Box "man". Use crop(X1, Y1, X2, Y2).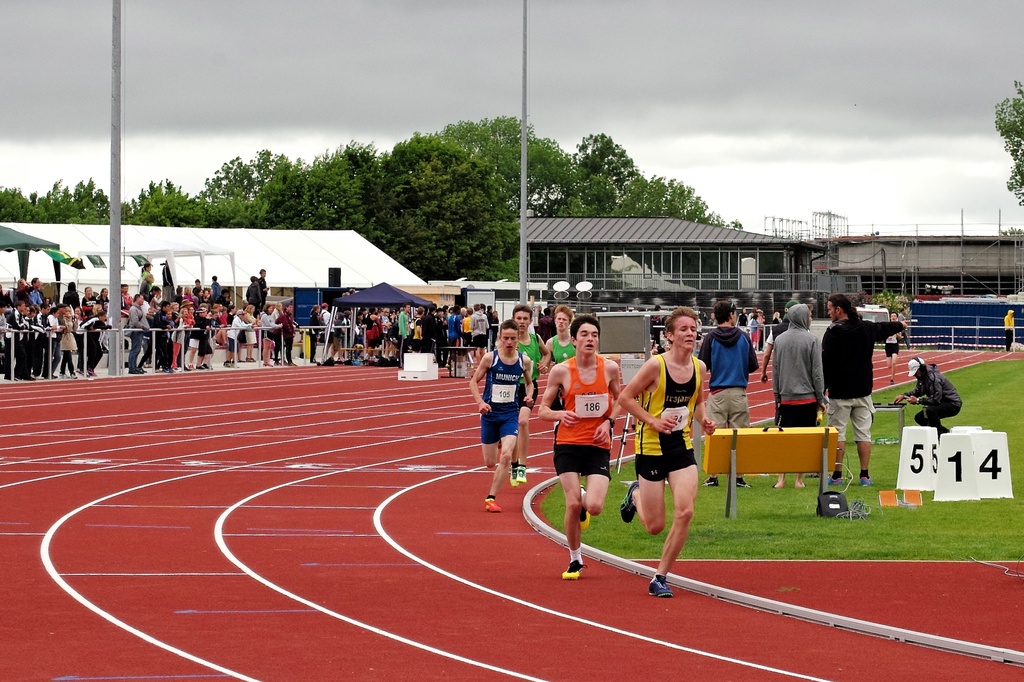
crop(625, 302, 726, 603).
